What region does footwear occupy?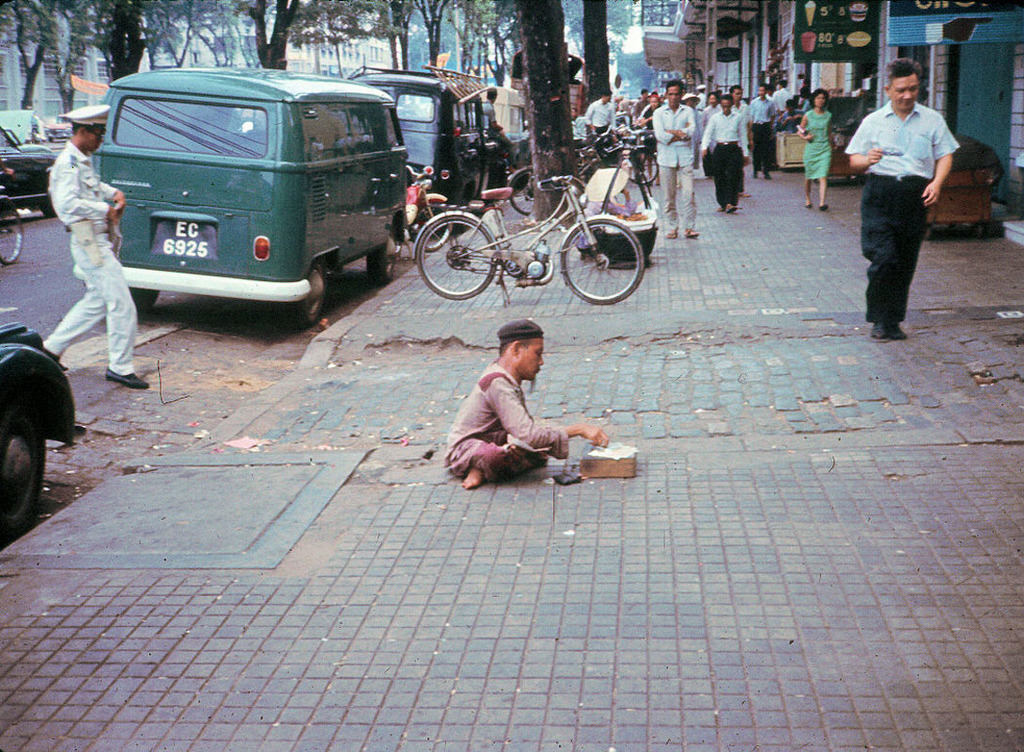
l=884, t=321, r=906, b=341.
